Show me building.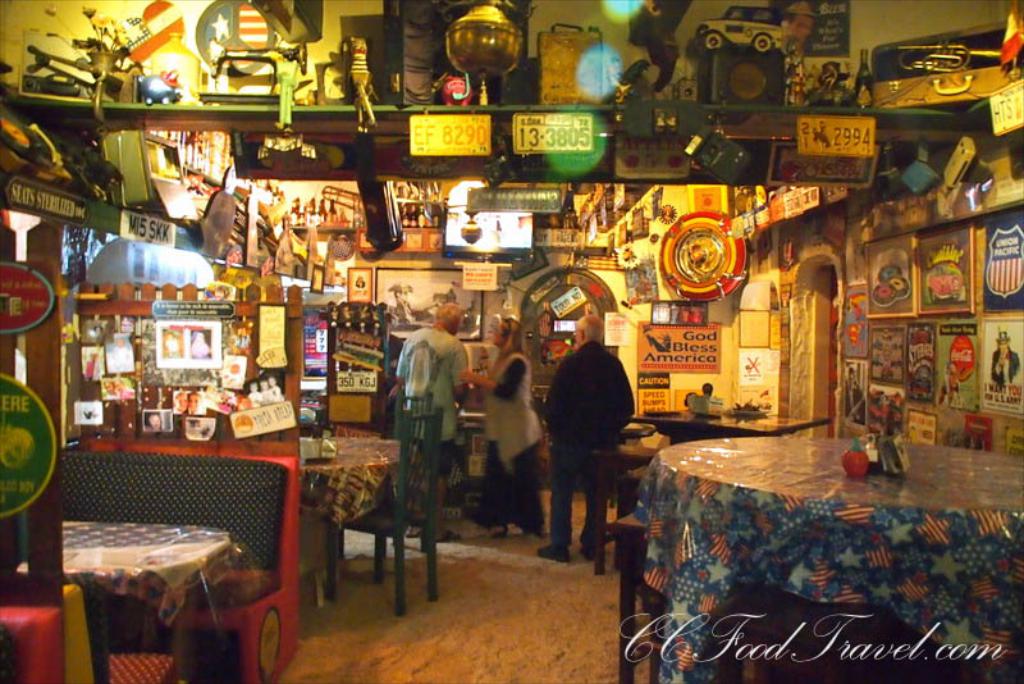
building is here: Rect(0, 0, 1023, 683).
